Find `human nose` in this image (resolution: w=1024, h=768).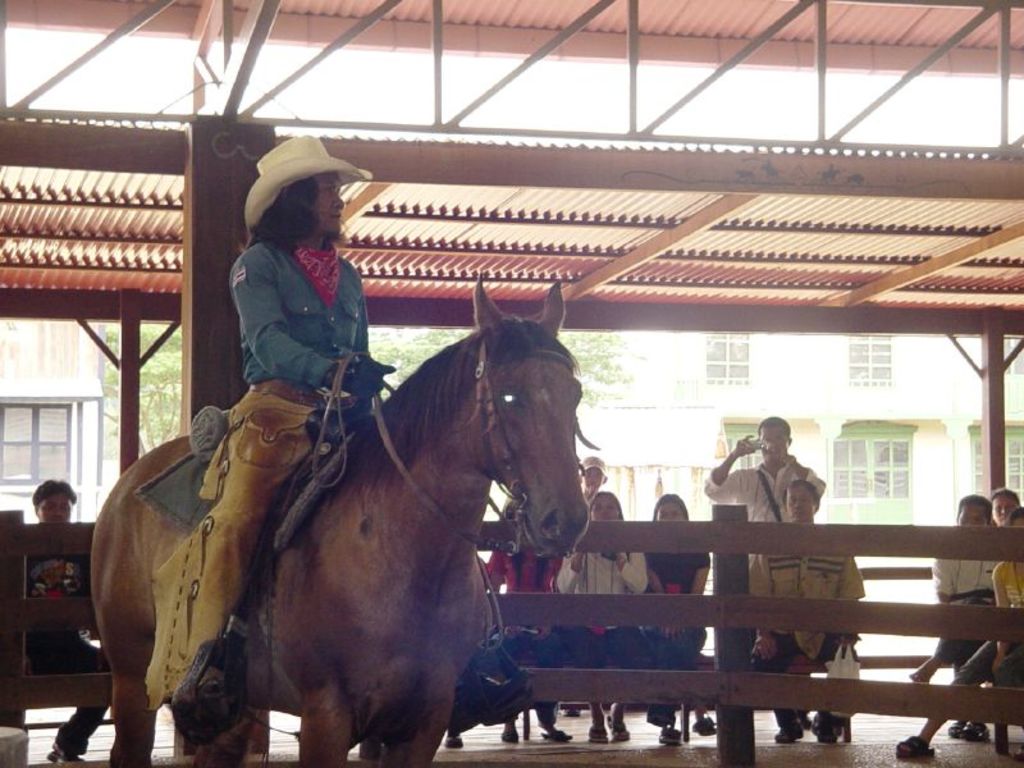
x1=49 y1=507 x2=63 y2=517.
